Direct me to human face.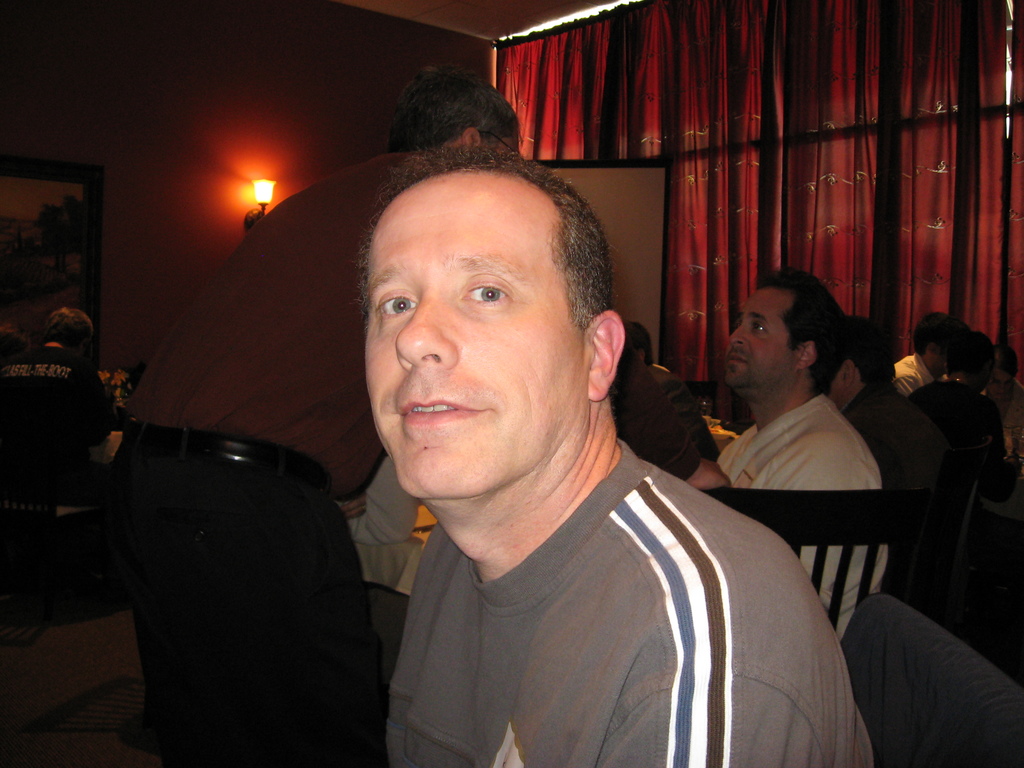
Direction: 729 281 804 374.
